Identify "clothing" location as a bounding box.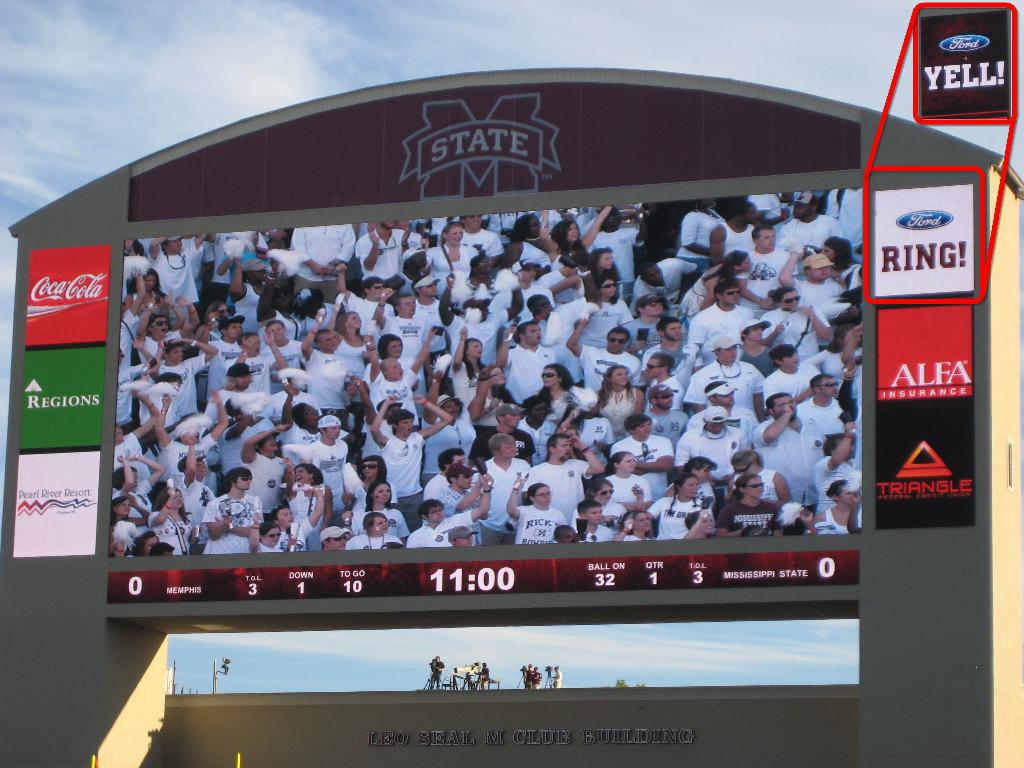
left=722, top=223, right=755, bottom=257.
